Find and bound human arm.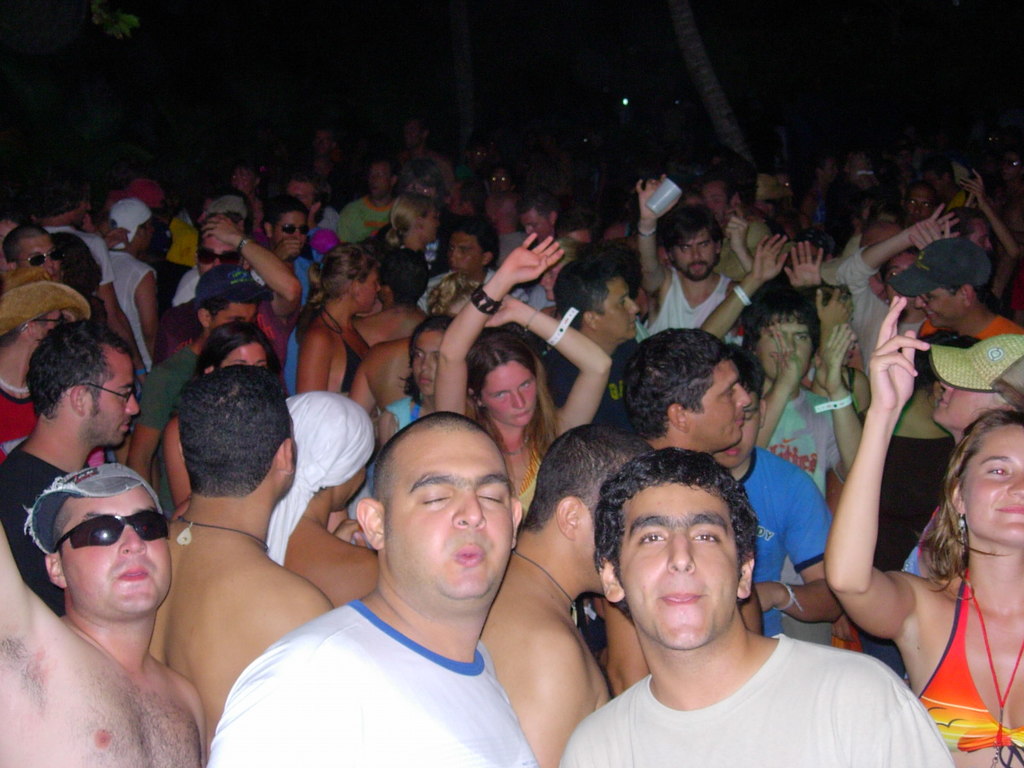
Bound: [x1=274, y1=236, x2=299, y2=262].
